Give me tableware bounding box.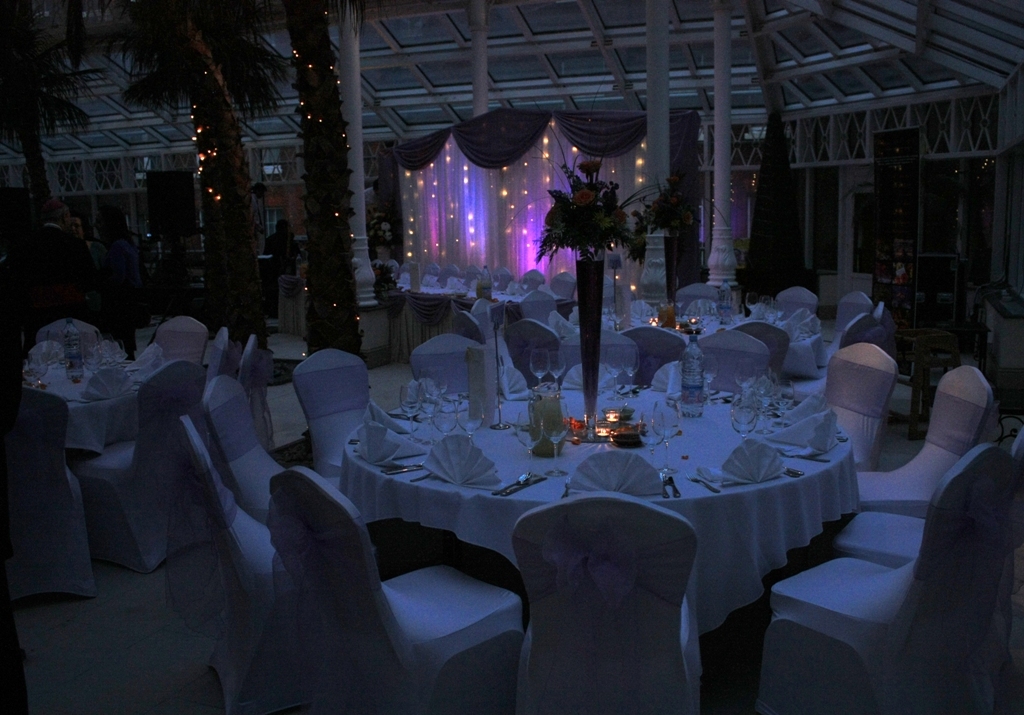
(x1=666, y1=470, x2=677, y2=496).
